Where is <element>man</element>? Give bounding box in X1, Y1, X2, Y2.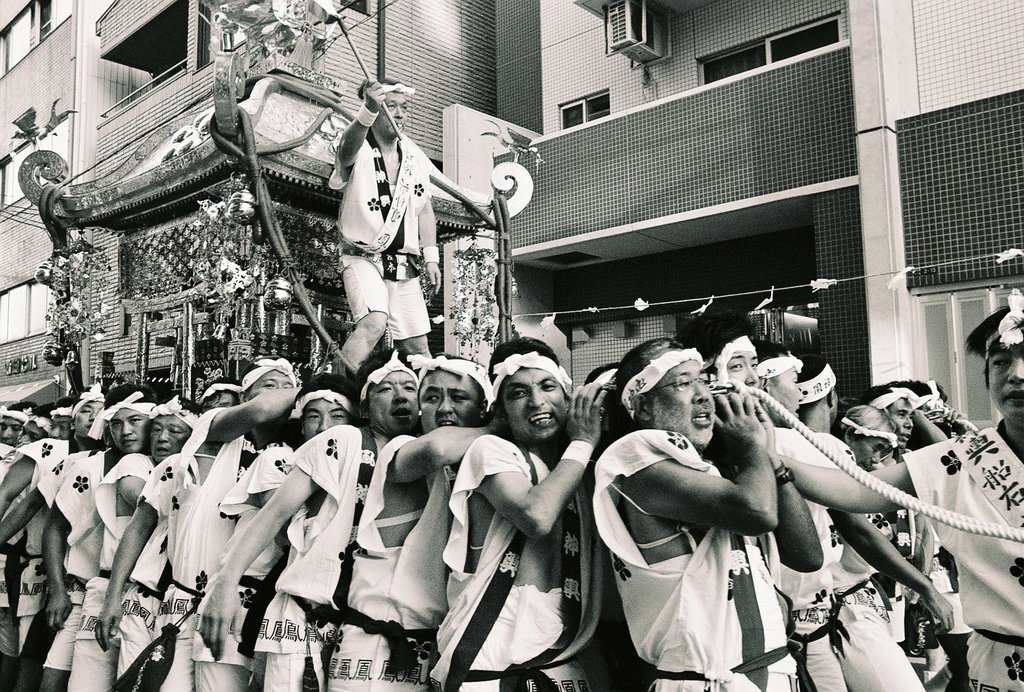
896, 379, 978, 681.
